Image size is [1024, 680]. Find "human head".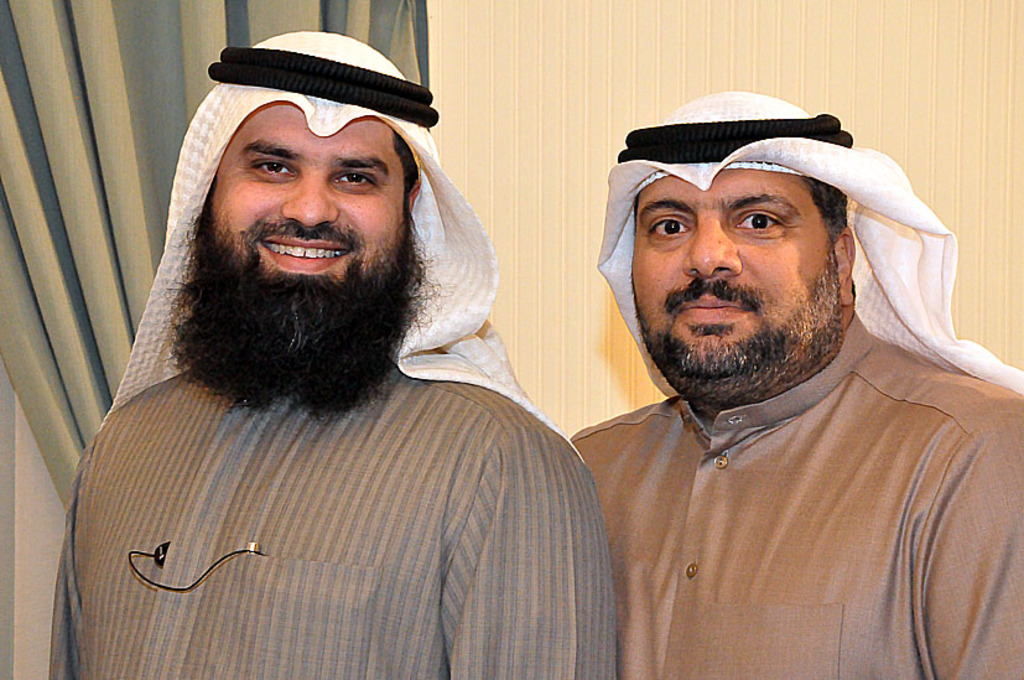
(x1=596, y1=87, x2=962, y2=394).
